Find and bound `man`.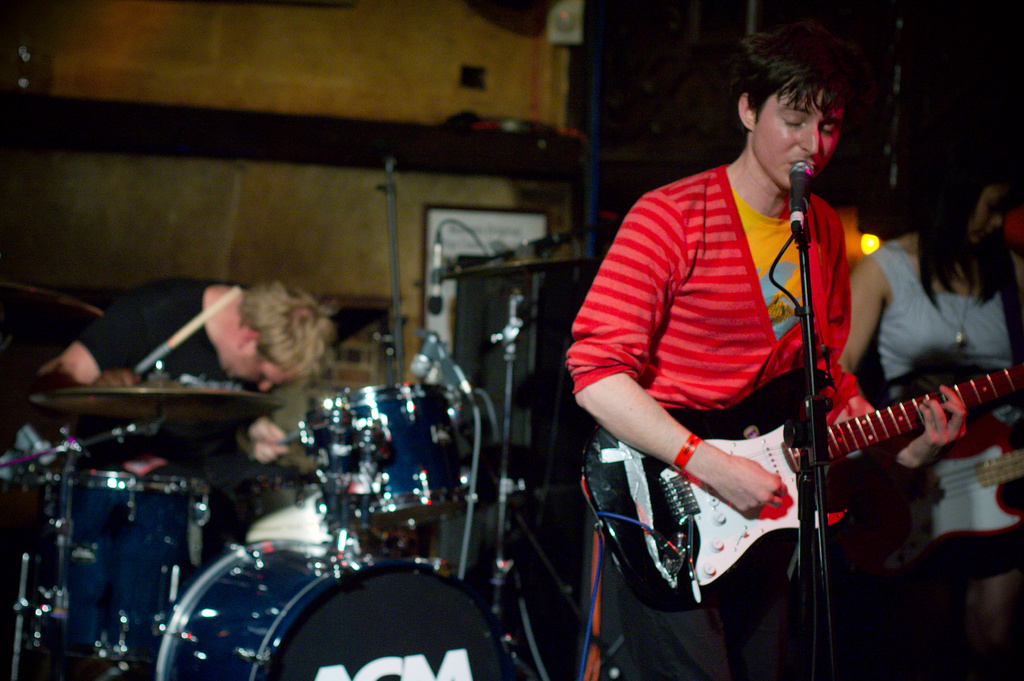
Bound: 565/36/966/668.
